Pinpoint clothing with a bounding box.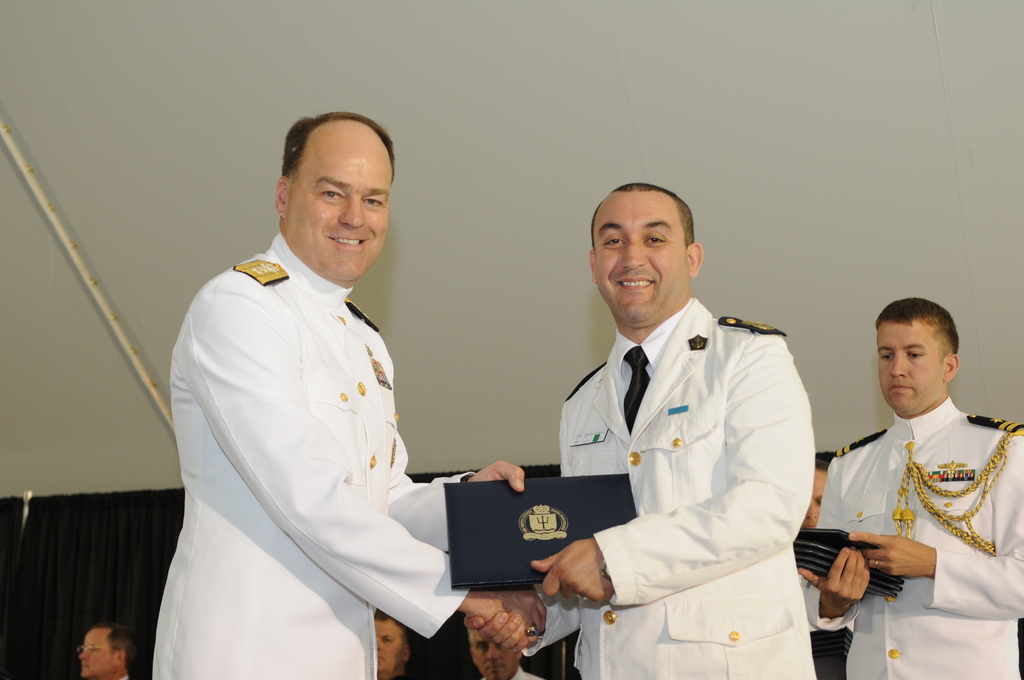
bbox=(525, 298, 818, 679).
